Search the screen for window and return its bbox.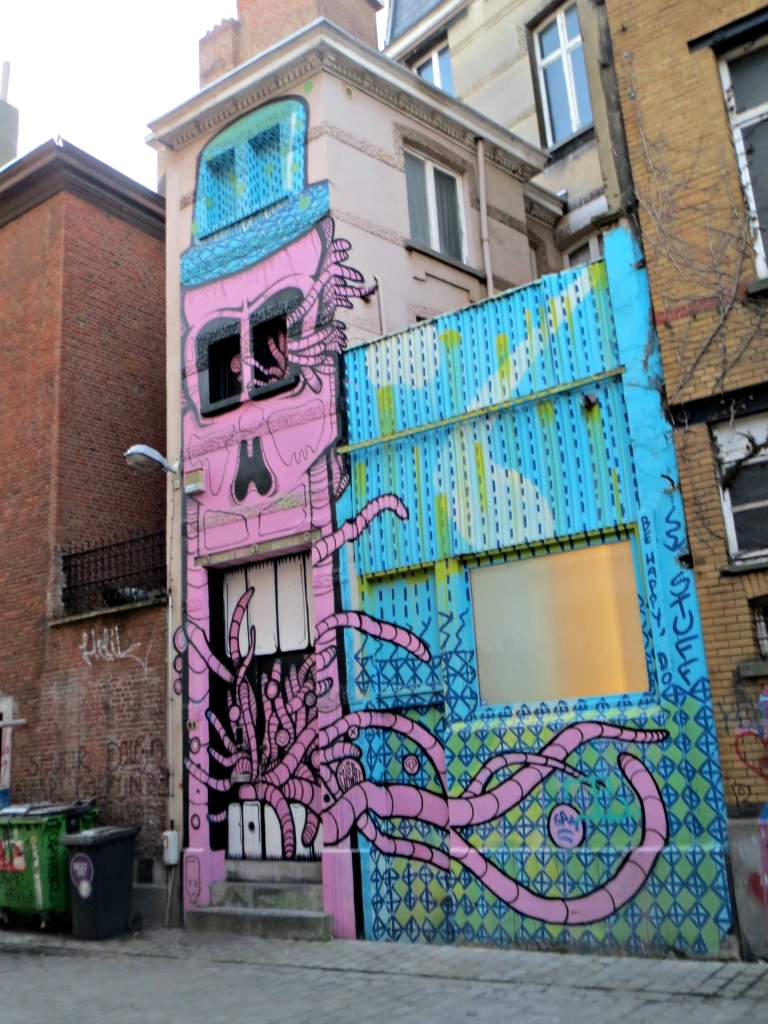
Found: 408/50/452/95.
